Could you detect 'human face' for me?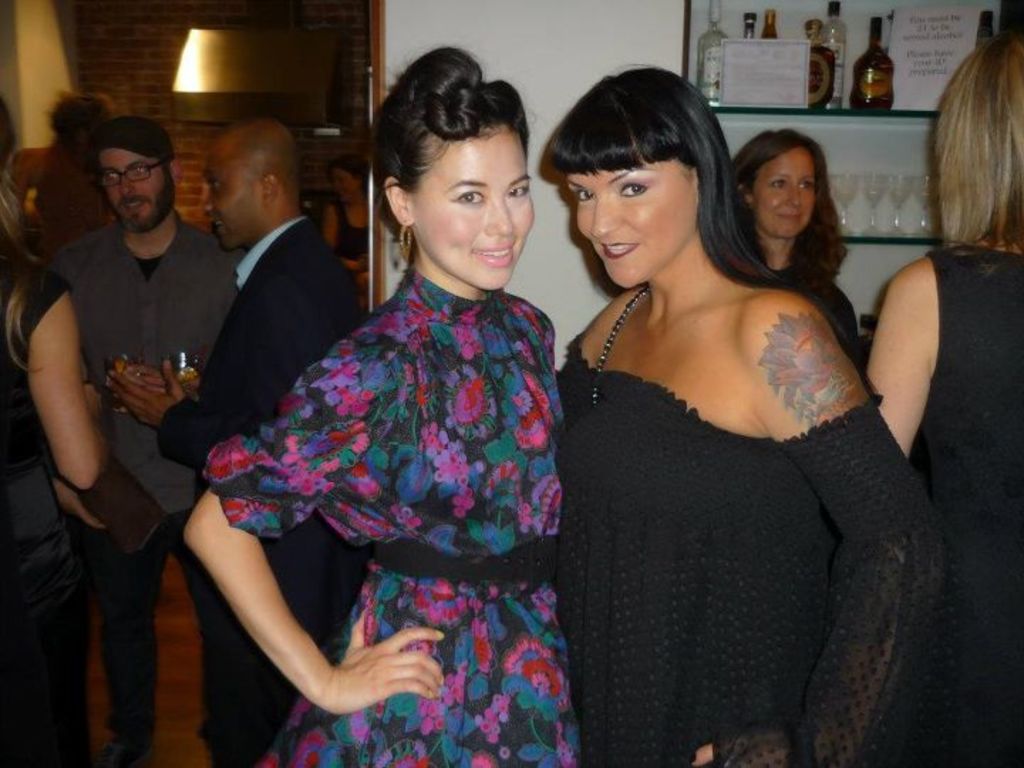
Detection result: 757 148 812 236.
